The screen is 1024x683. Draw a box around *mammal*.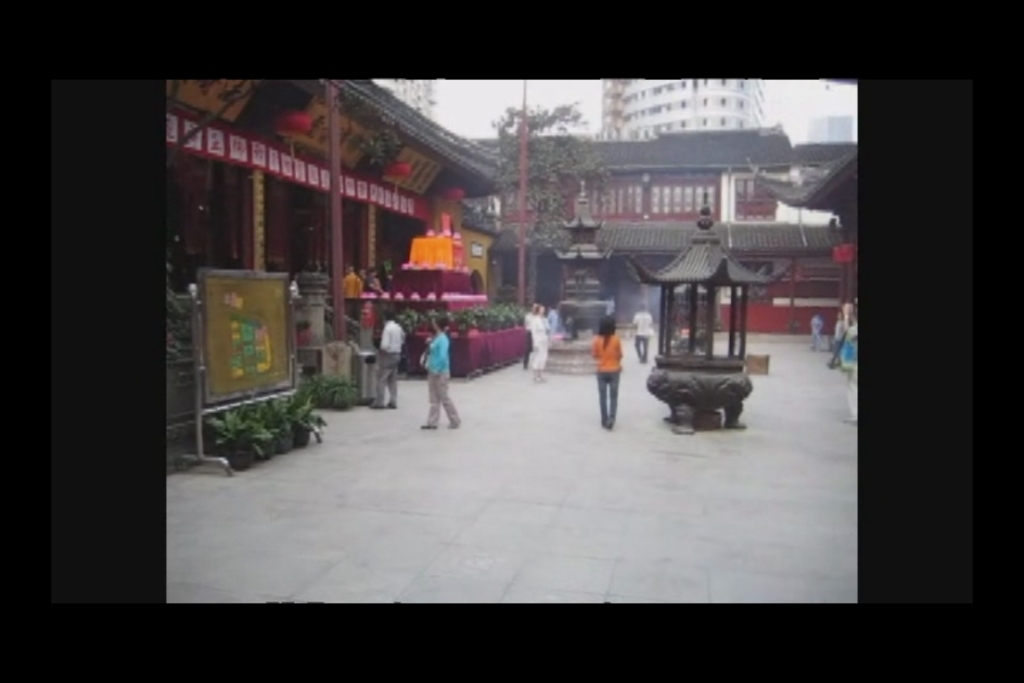
l=528, t=299, r=550, b=378.
